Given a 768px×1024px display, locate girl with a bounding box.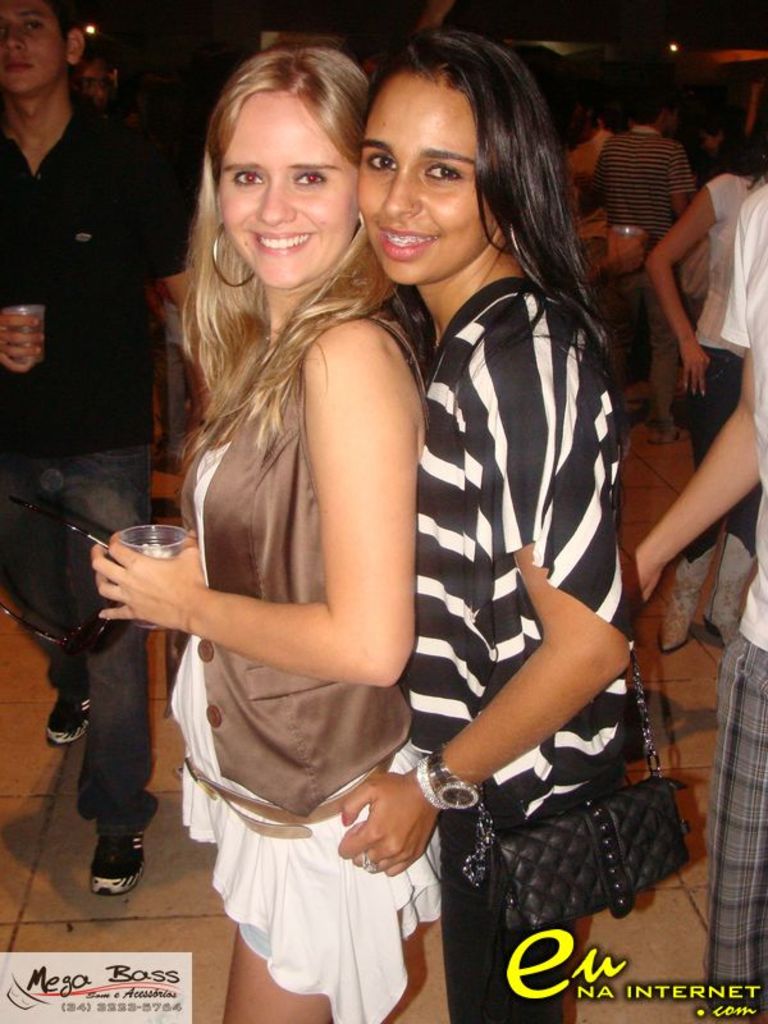
Located: crop(93, 51, 438, 1023).
